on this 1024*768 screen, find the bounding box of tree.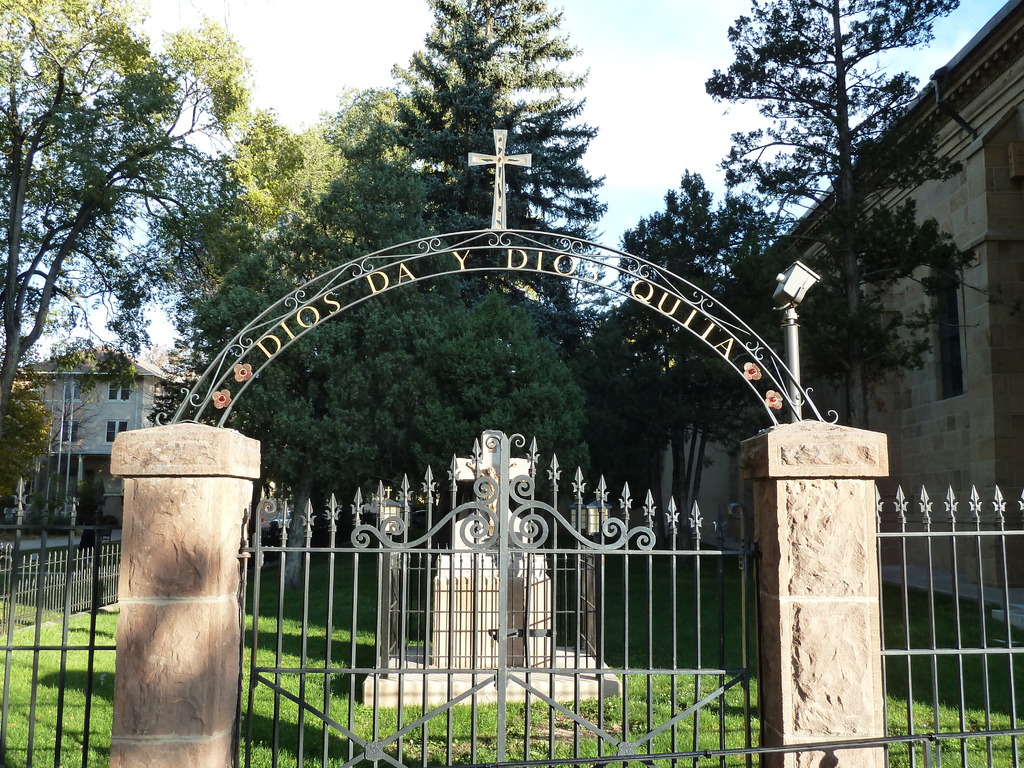
Bounding box: BBox(398, 278, 584, 527).
